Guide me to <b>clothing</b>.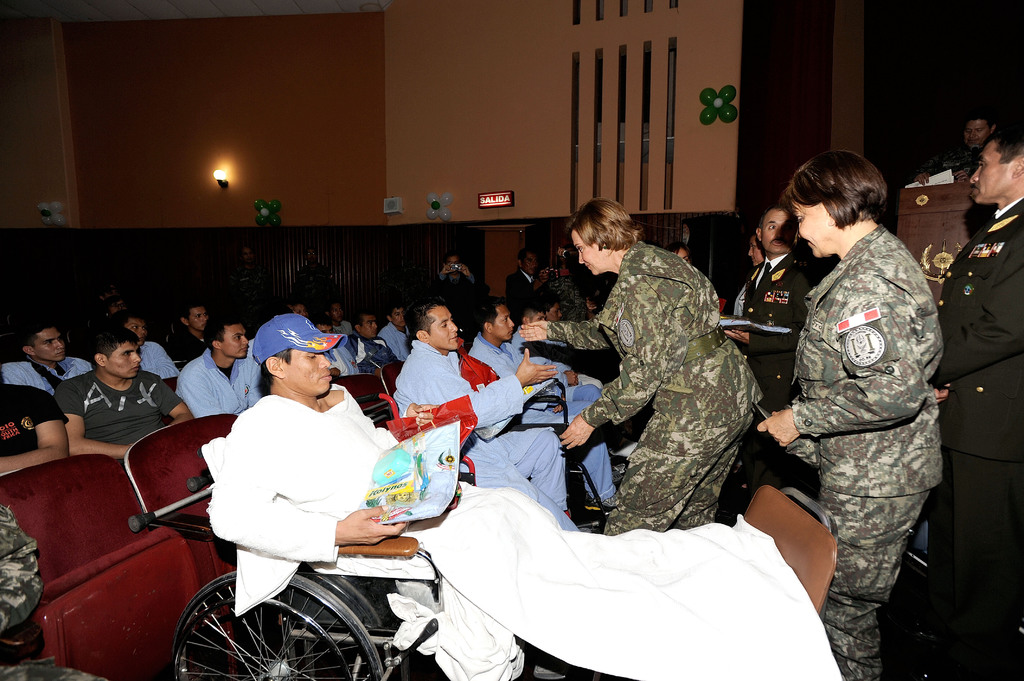
Guidance: bbox=(204, 392, 841, 680).
